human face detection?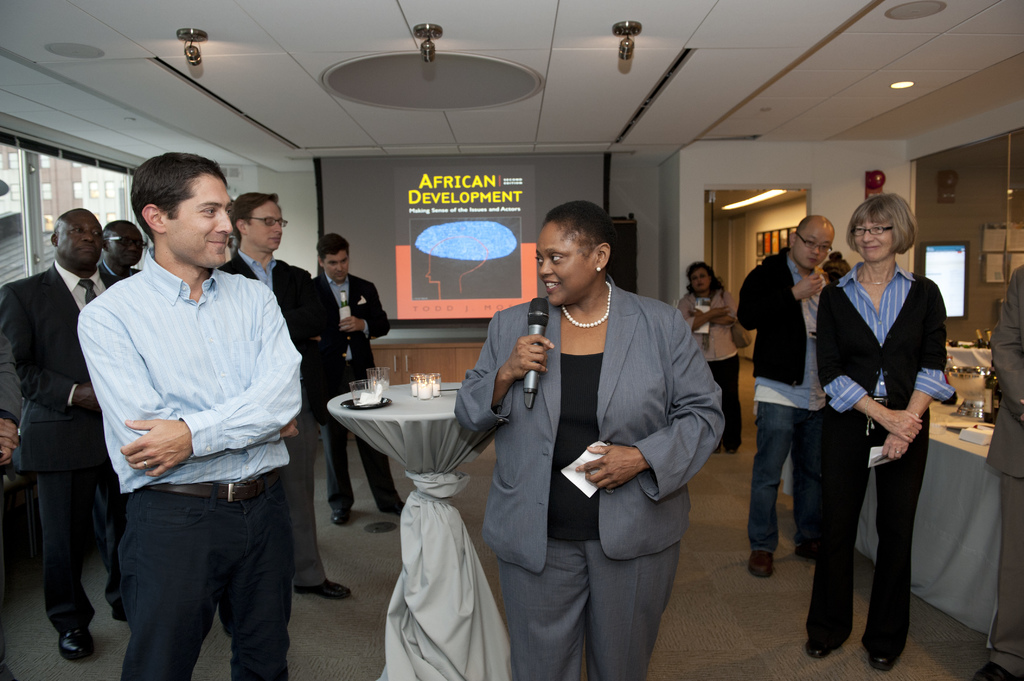
box=[854, 214, 896, 256]
